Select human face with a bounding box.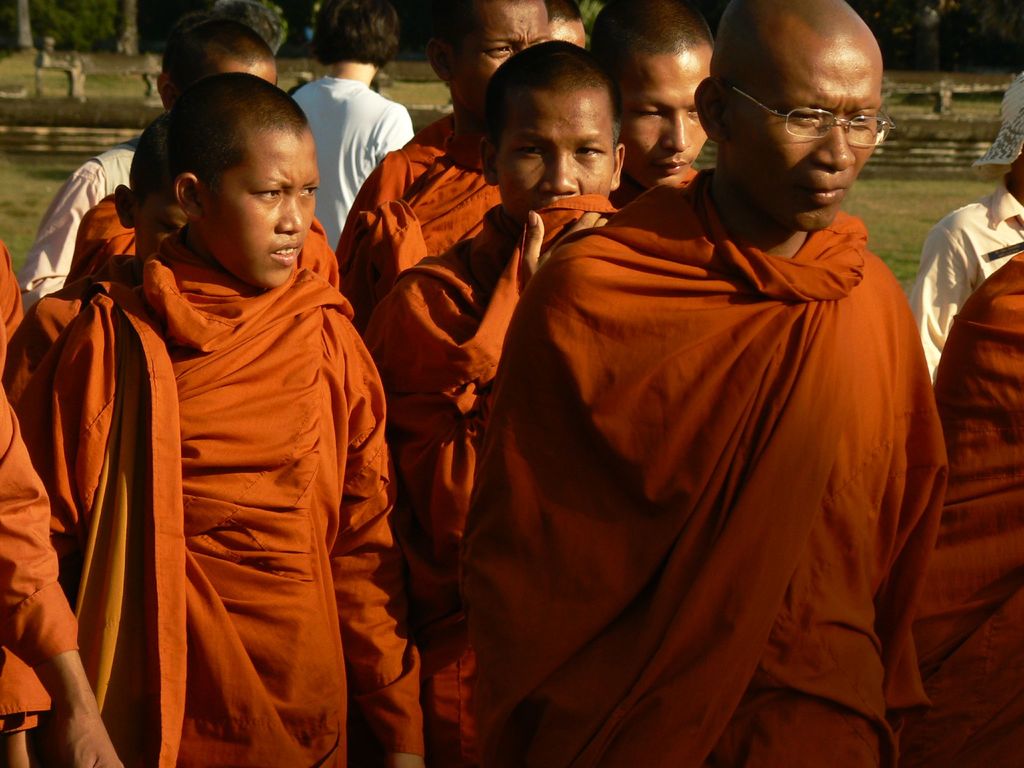
box=[136, 188, 187, 259].
